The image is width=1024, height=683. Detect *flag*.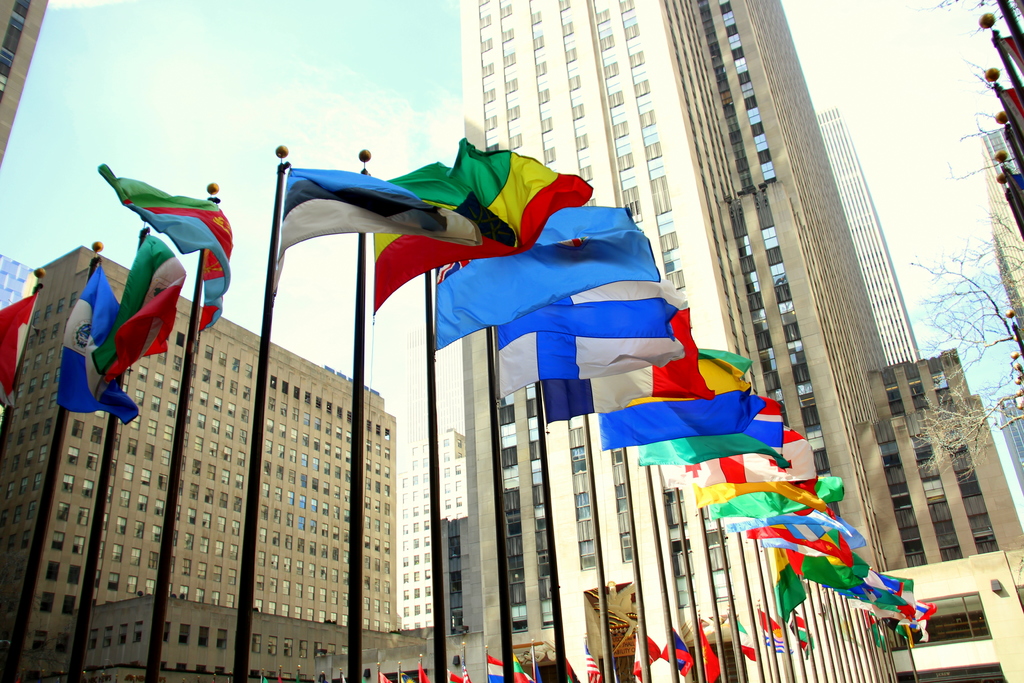
Detection: (753, 600, 793, 661).
